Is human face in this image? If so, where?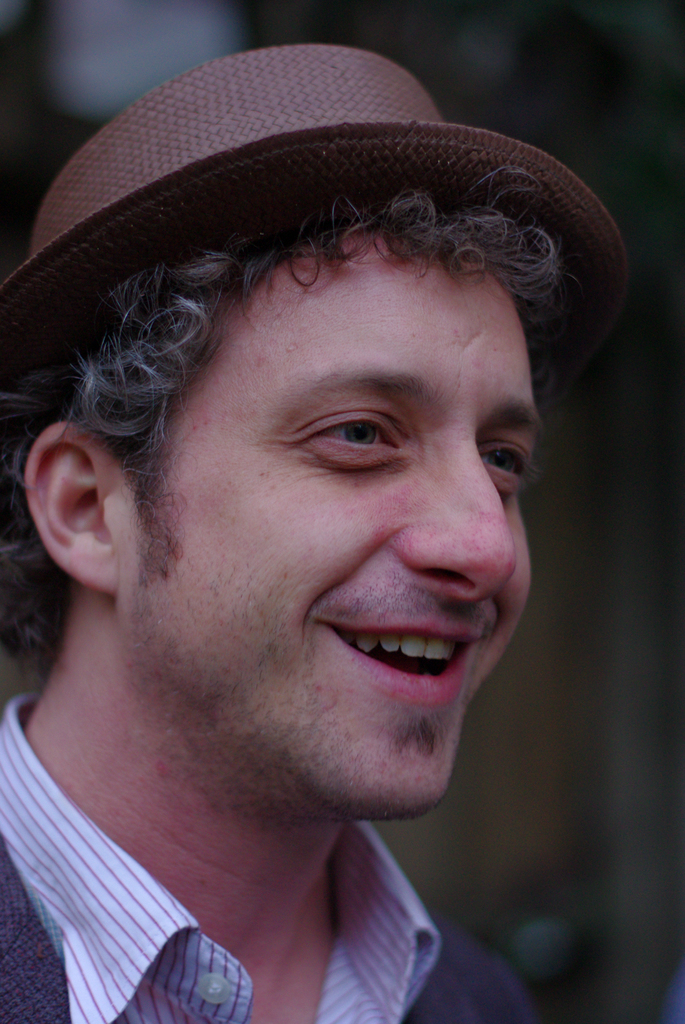
Yes, at [118, 205, 546, 824].
